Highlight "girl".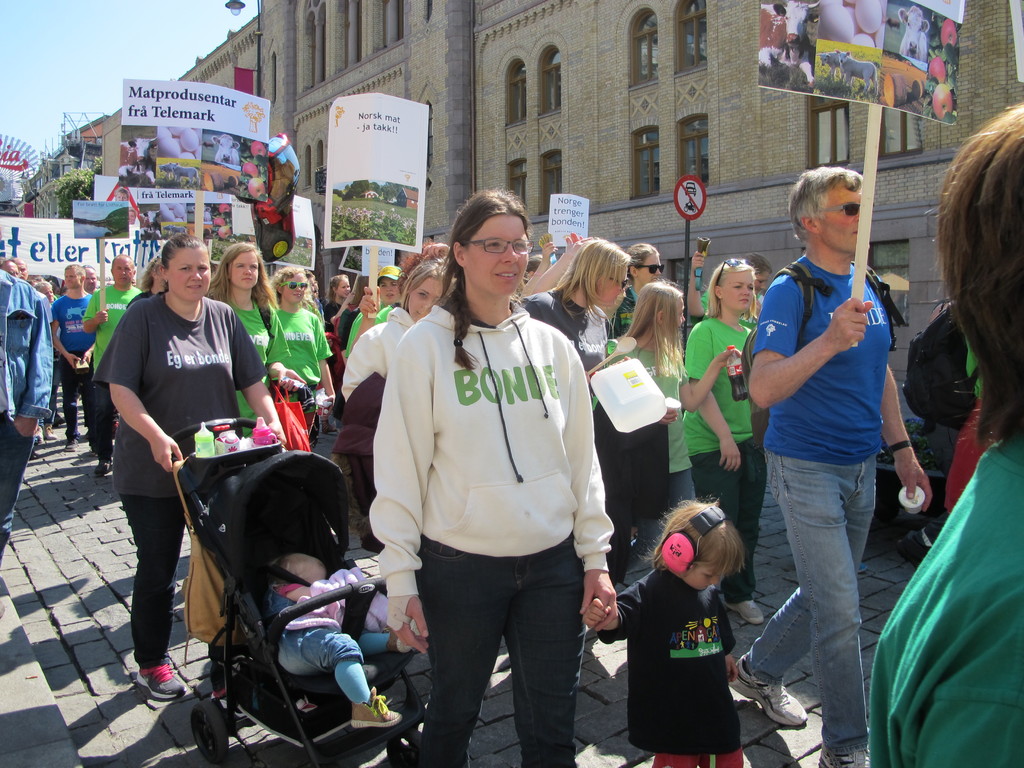
Highlighted region: bbox=[214, 241, 307, 423].
